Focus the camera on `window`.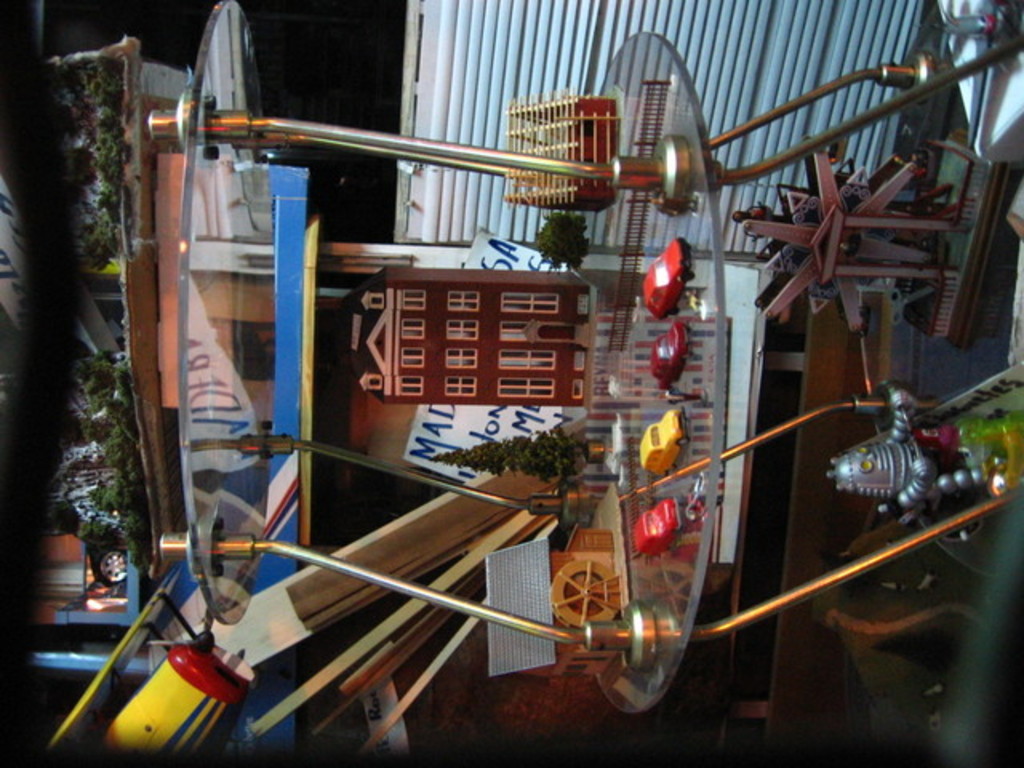
Focus region: (402, 286, 424, 307).
